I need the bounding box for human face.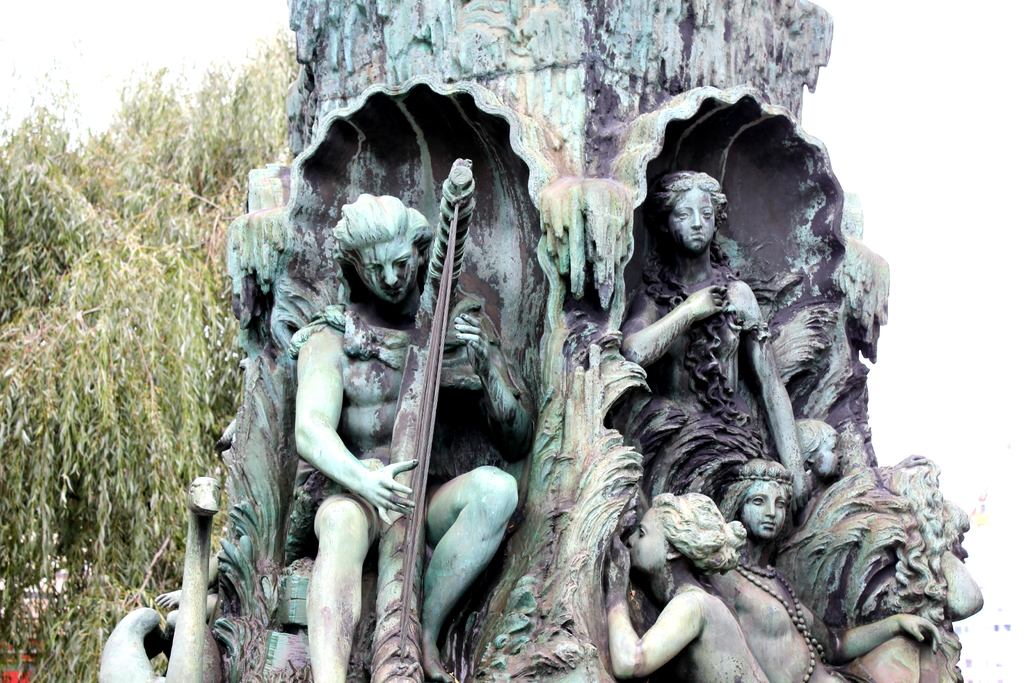
Here it is: [x1=362, y1=242, x2=425, y2=302].
